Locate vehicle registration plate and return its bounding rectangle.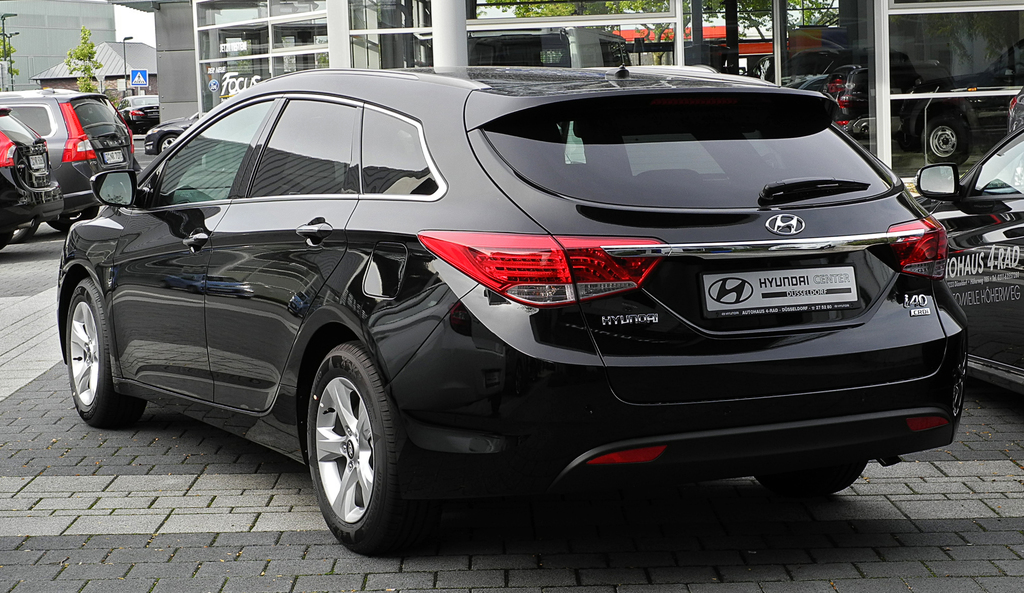
bbox=(101, 148, 124, 169).
